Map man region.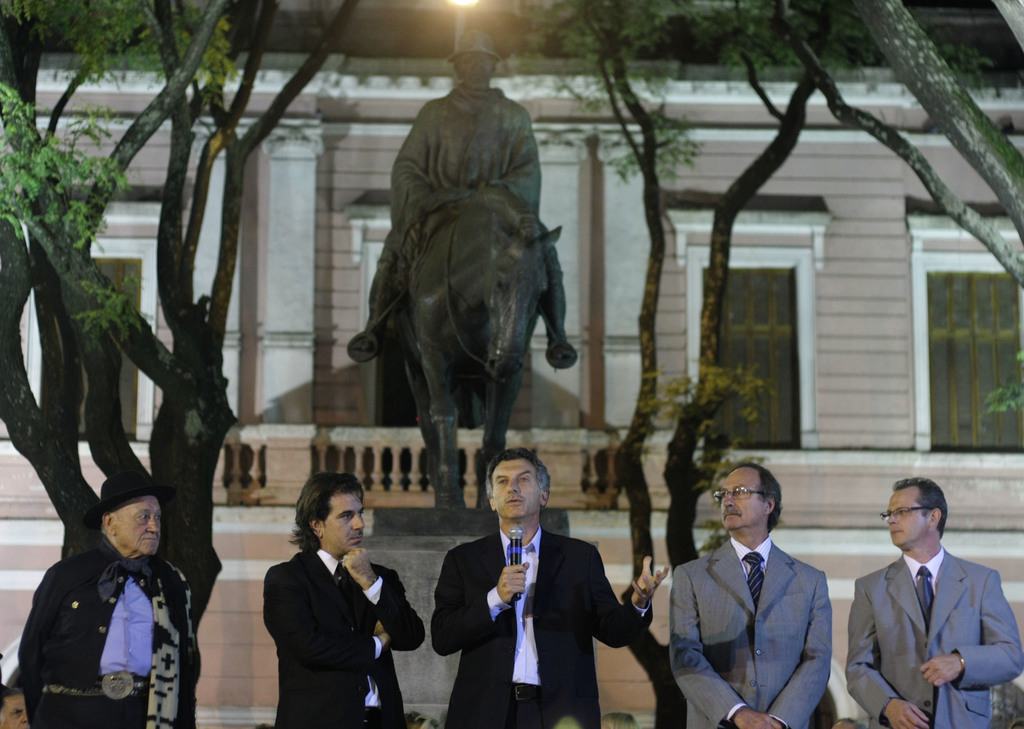
Mapped to 666:463:836:728.
